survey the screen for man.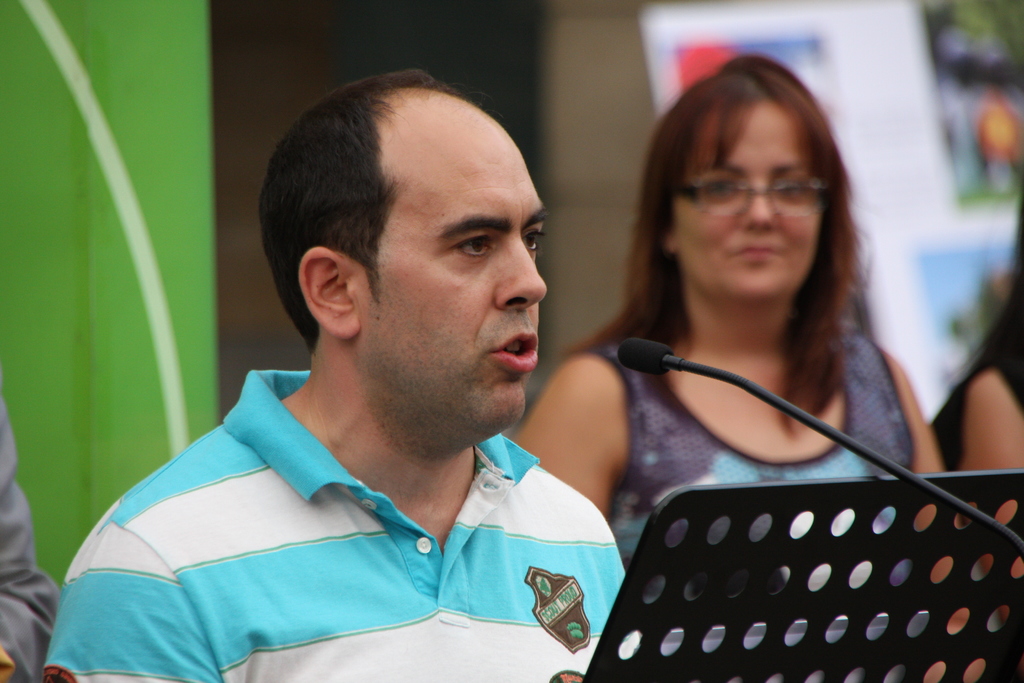
Survey found: x1=66 y1=85 x2=697 y2=678.
